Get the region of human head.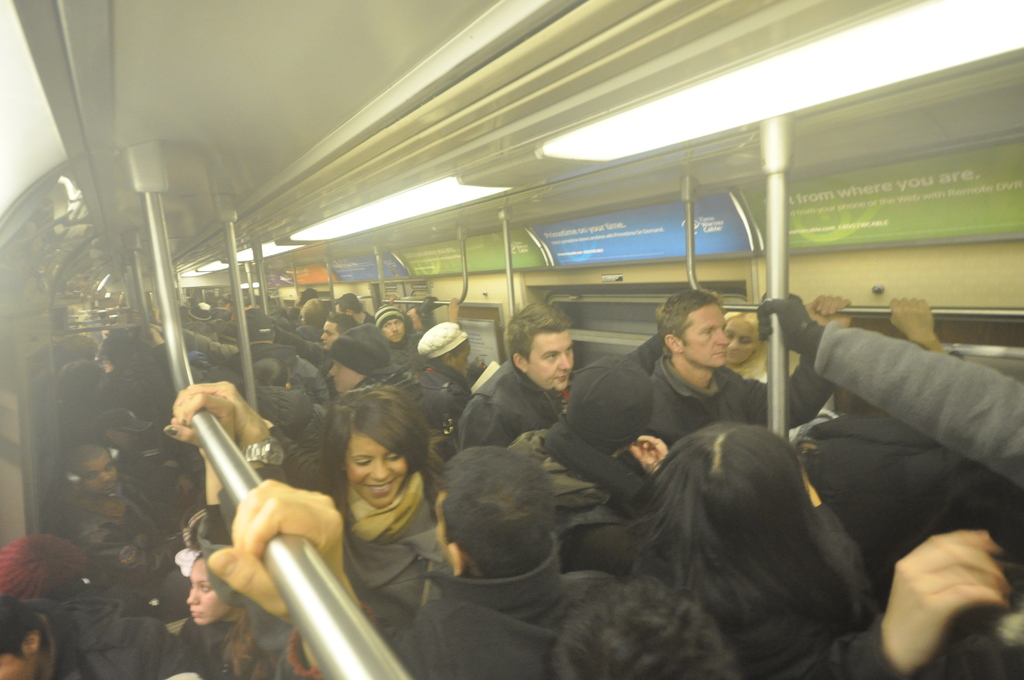
[left=552, top=579, right=740, bottom=679].
